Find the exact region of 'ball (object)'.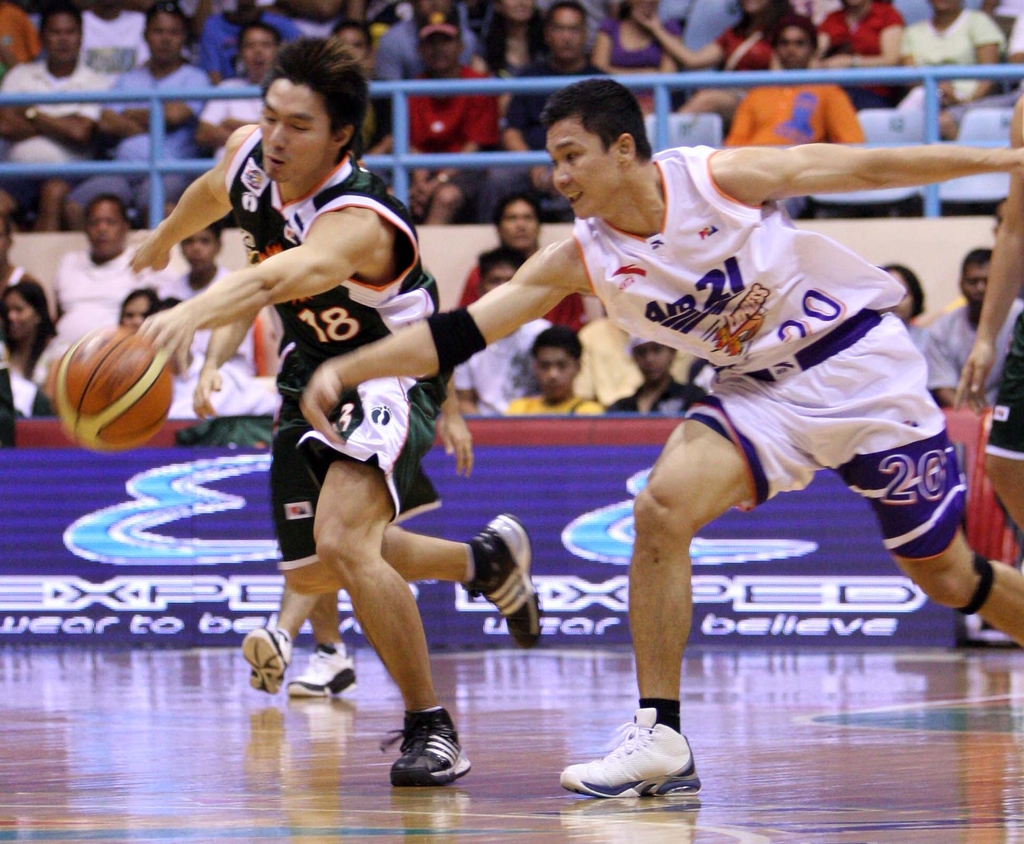
Exact region: 49 334 176 451.
